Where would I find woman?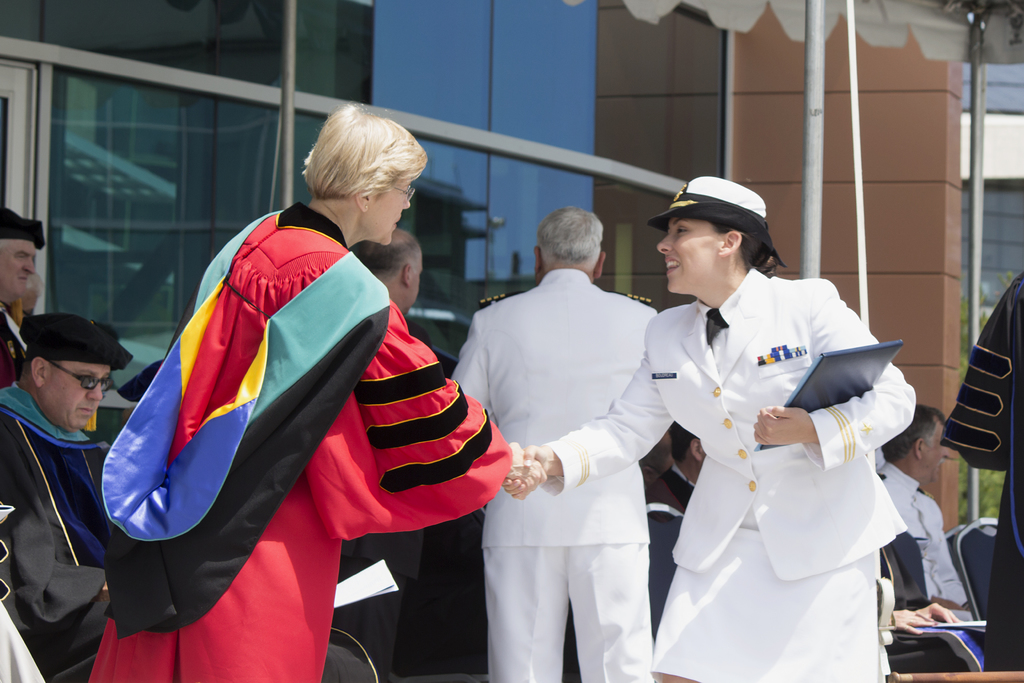
At bbox=[85, 102, 545, 682].
